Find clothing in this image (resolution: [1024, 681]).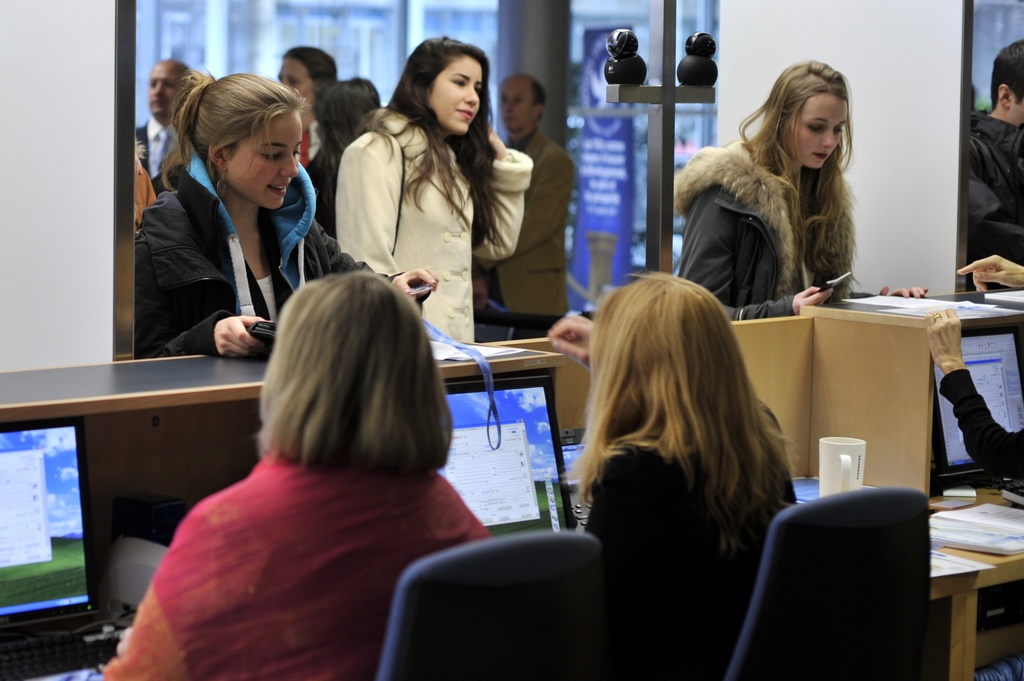
locate(483, 125, 578, 337).
